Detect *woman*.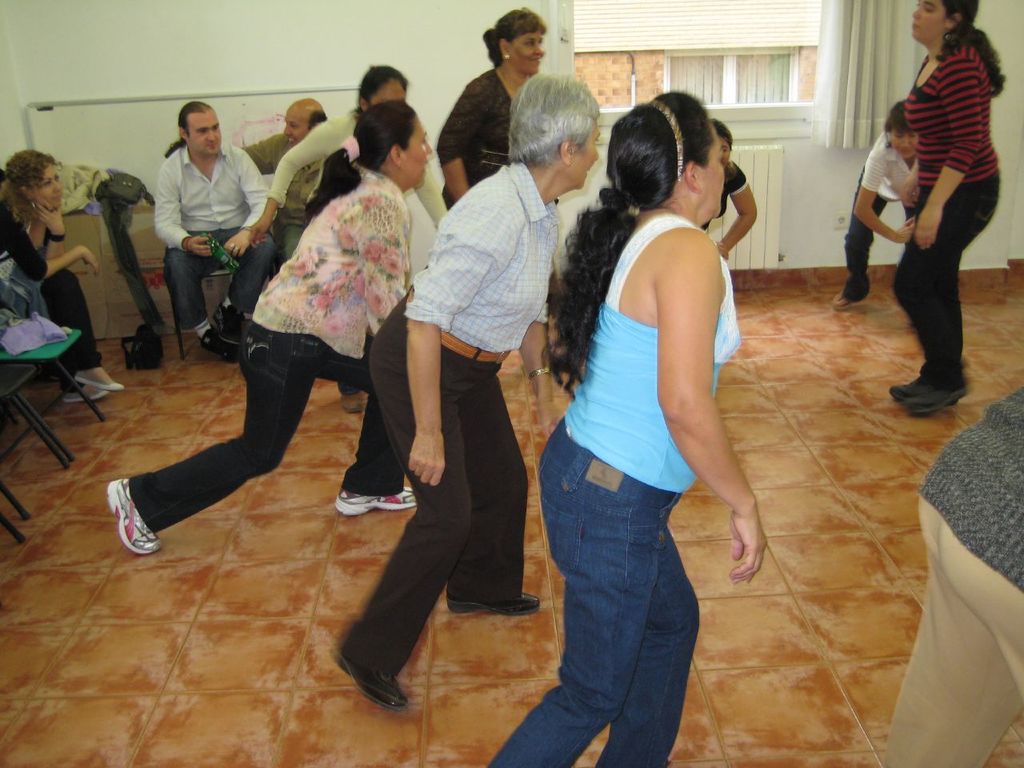
Detected at {"x1": 525, "y1": 76, "x2": 771, "y2": 739}.
